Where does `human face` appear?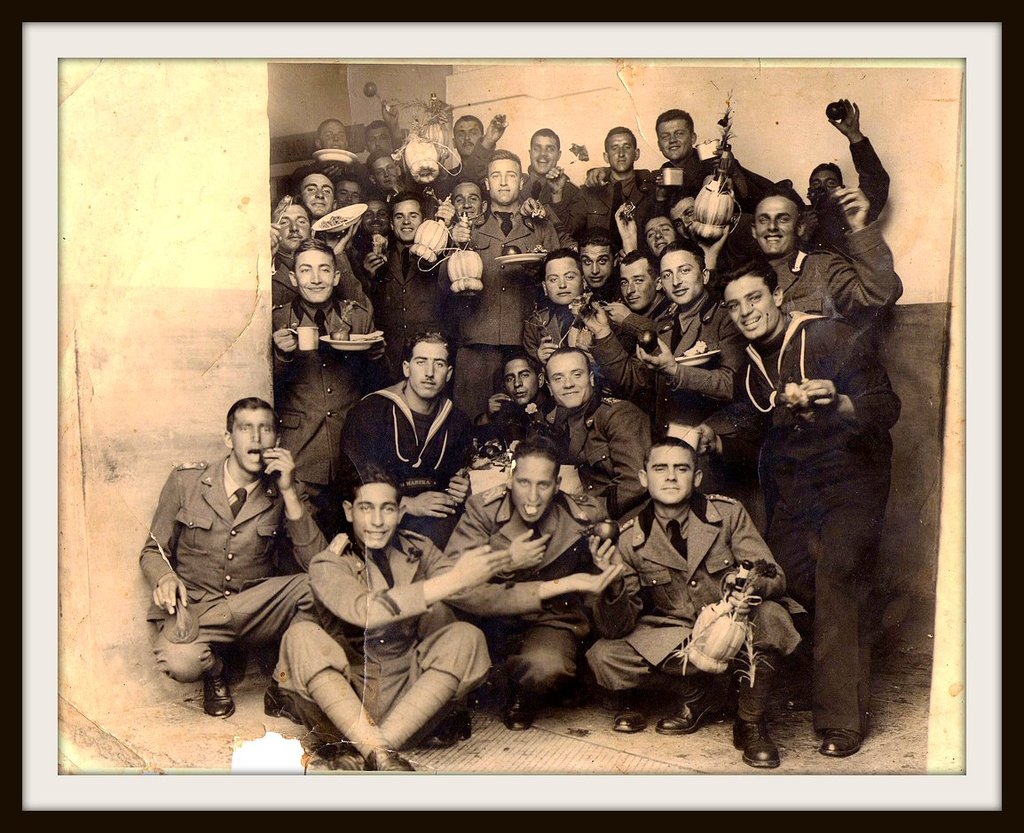
Appears at box(643, 445, 692, 500).
